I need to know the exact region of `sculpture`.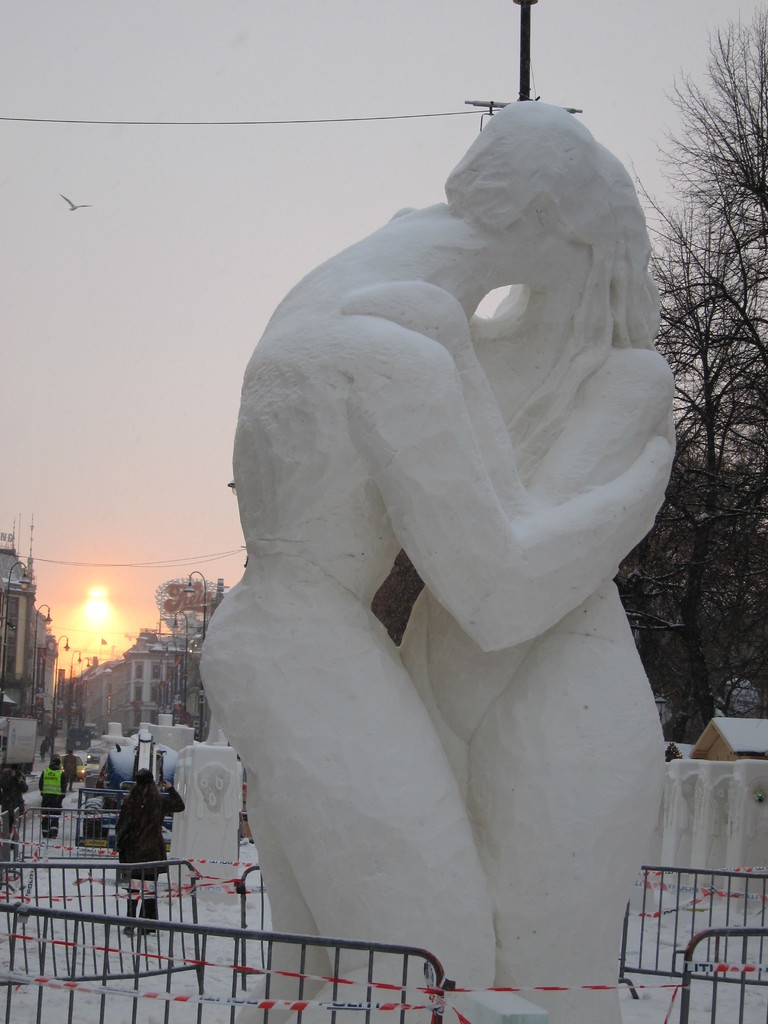
Region: l=161, t=732, r=264, b=899.
